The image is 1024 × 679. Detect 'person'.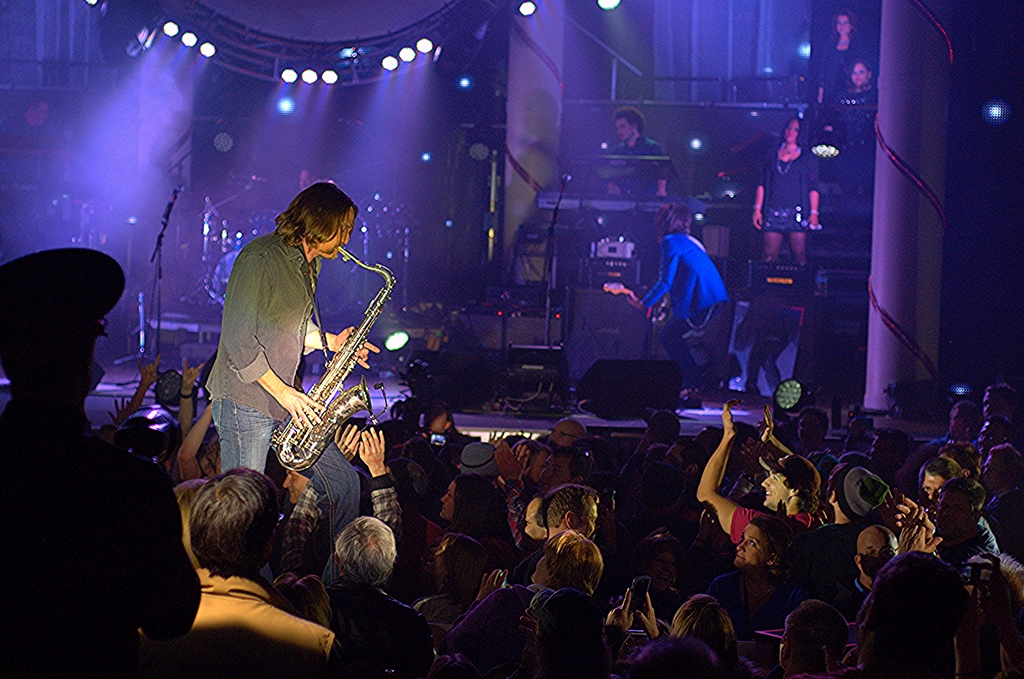
Detection: (left=221, top=155, right=406, bottom=544).
